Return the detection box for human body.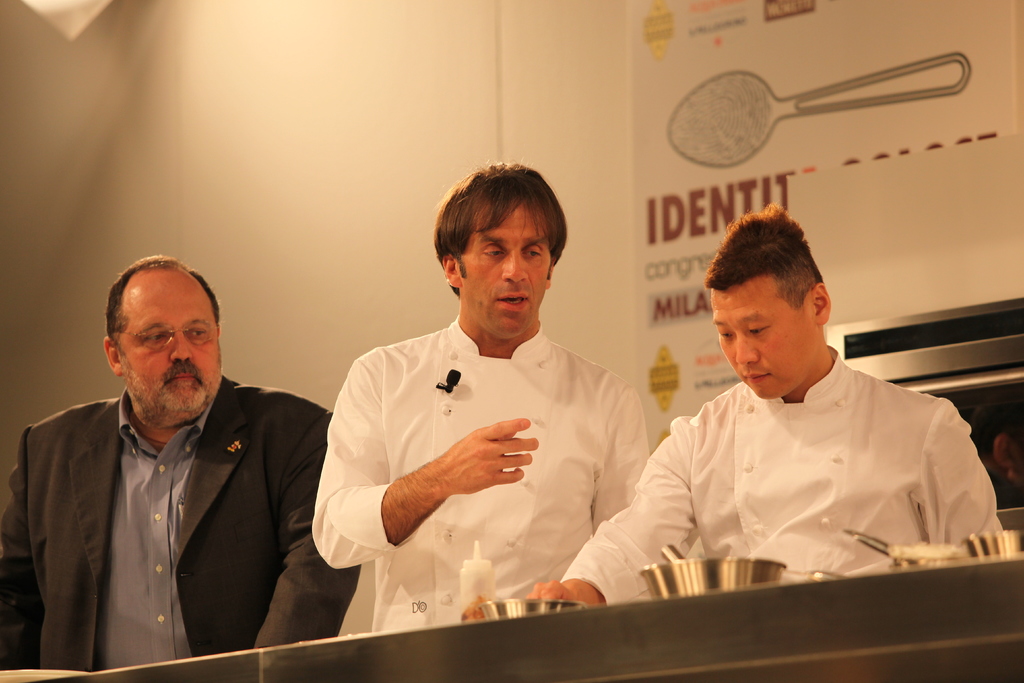
298 158 648 654.
